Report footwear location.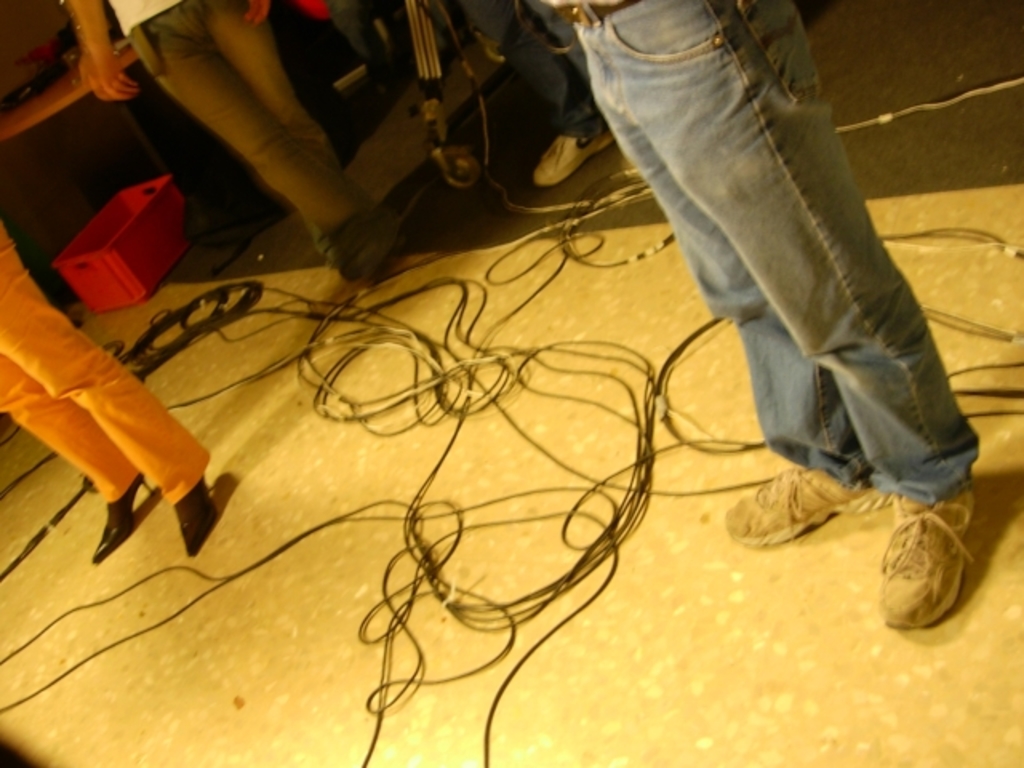
Report: detection(91, 472, 152, 562).
